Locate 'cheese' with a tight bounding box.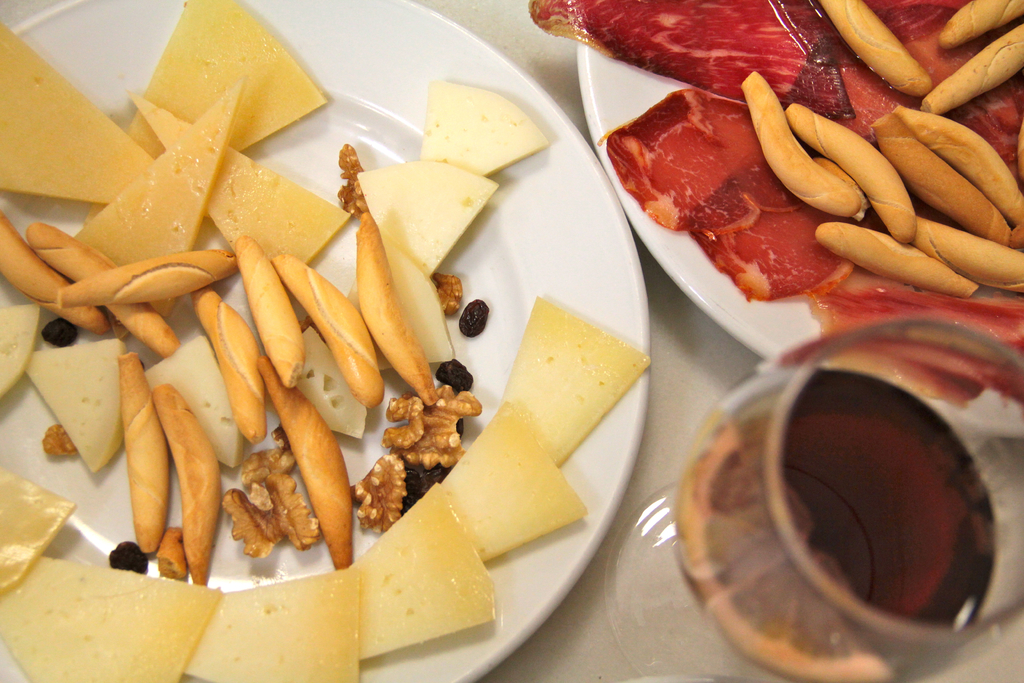
region(385, 244, 457, 363).
